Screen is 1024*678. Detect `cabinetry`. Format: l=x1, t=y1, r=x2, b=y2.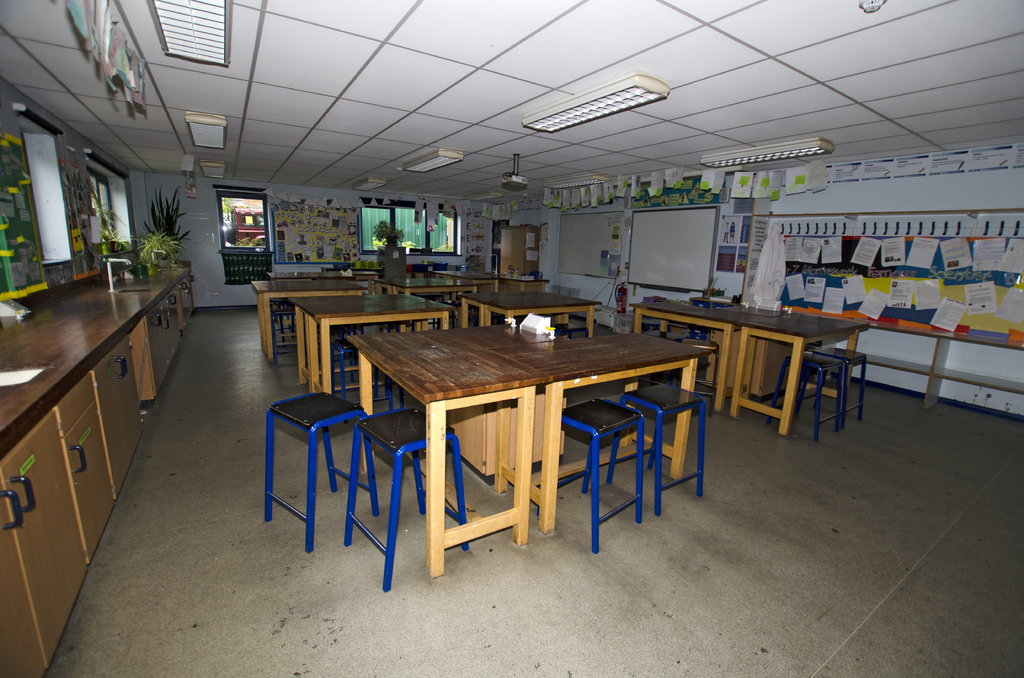
l=12, t=185, r=209, b=615.
